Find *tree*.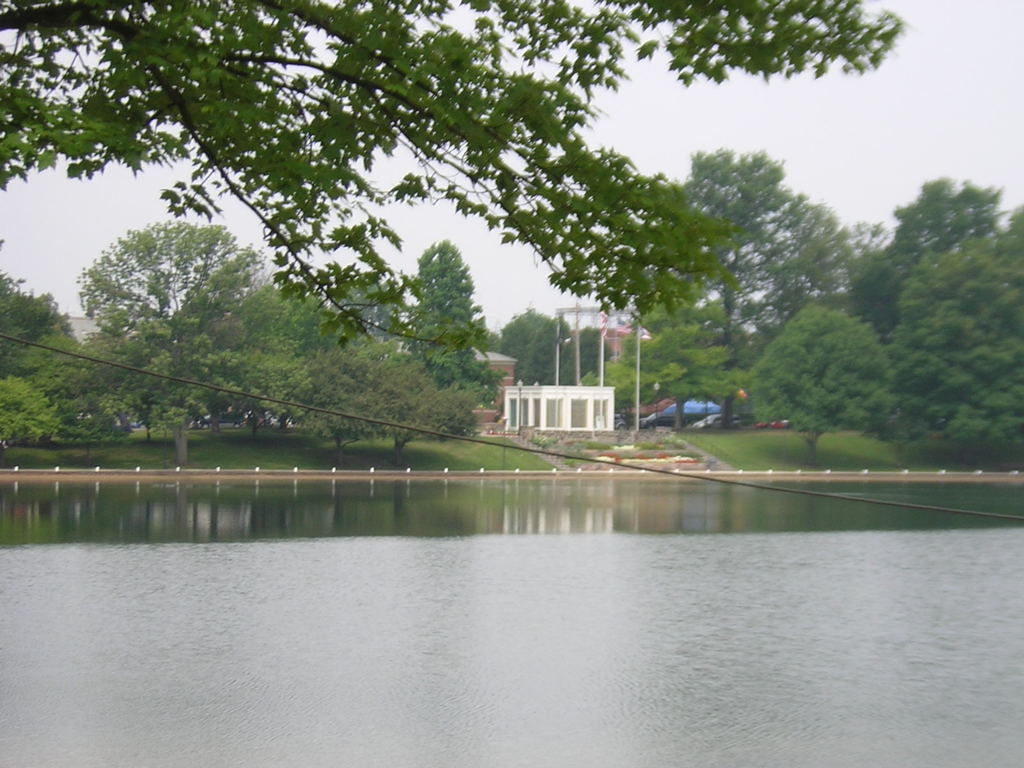
404, 238, 505, 412.
